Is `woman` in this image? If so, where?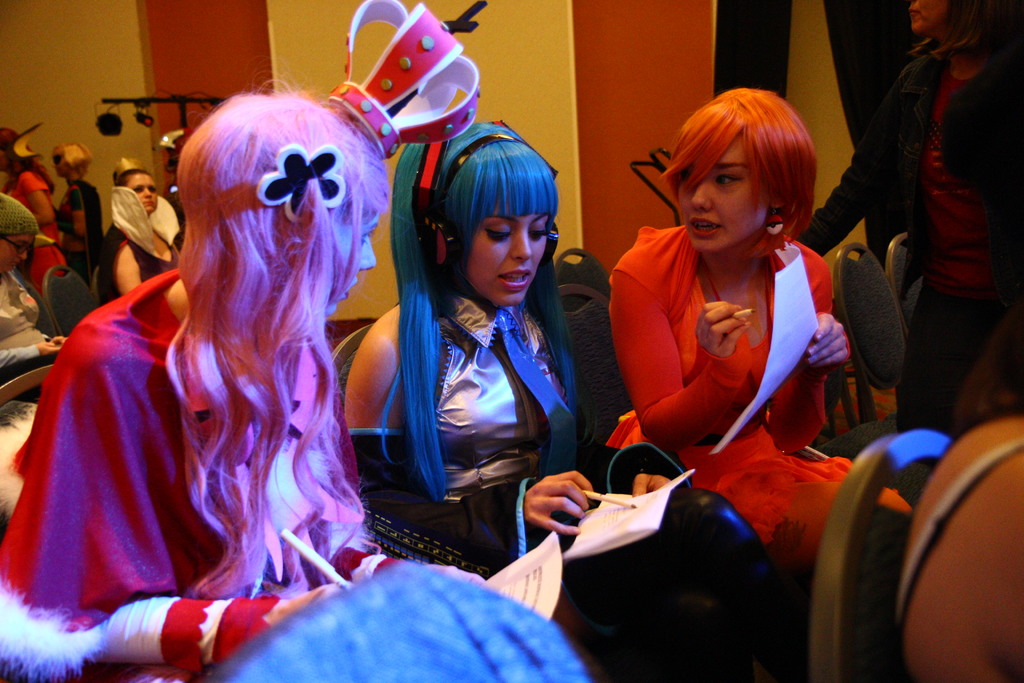
Yes, at l=51, t=140, r=106, b=258.
